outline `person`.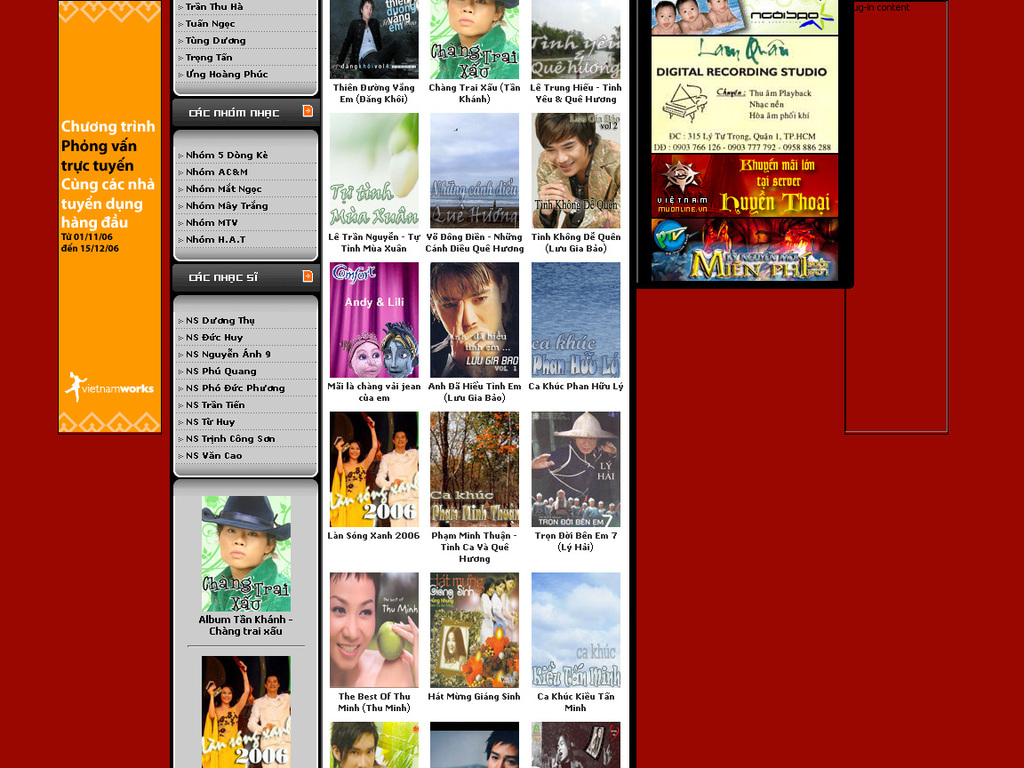
Outline: bbox=(200, 496, 292, 610).
